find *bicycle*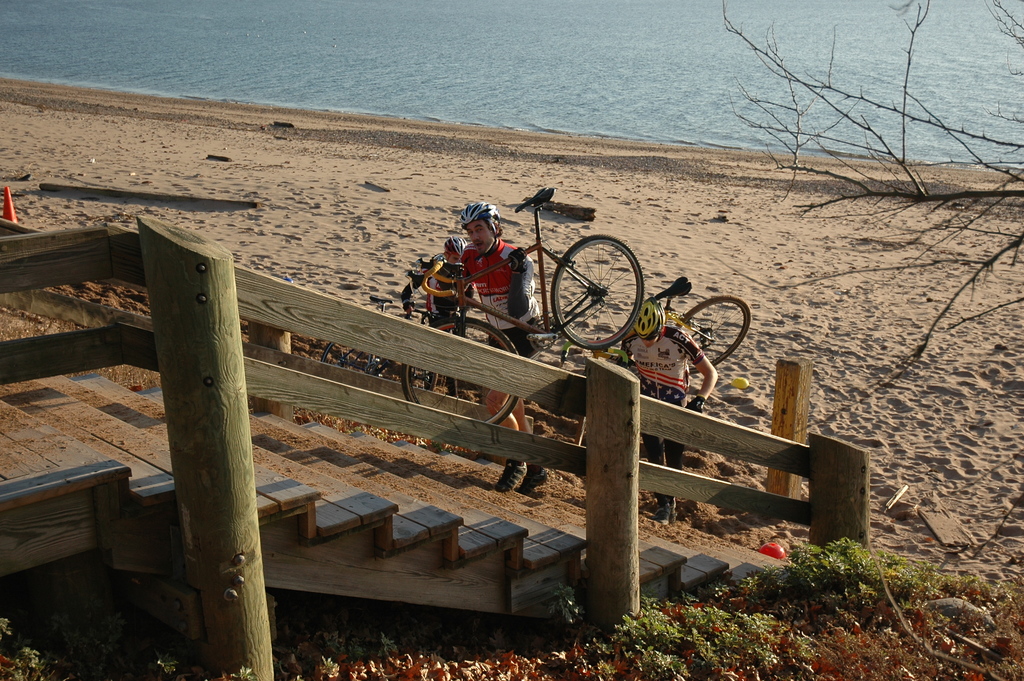
(x1=318, y1=294, x2=470, y2=394)
